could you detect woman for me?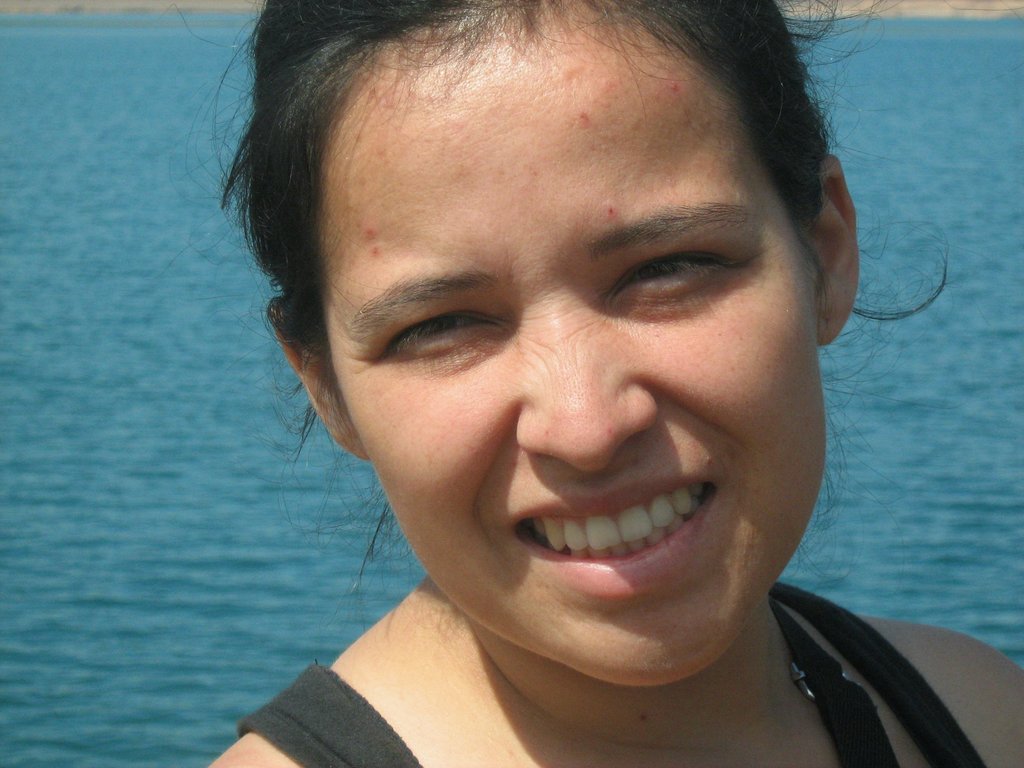
Detection result: box(162, 24, 1016, 763).
